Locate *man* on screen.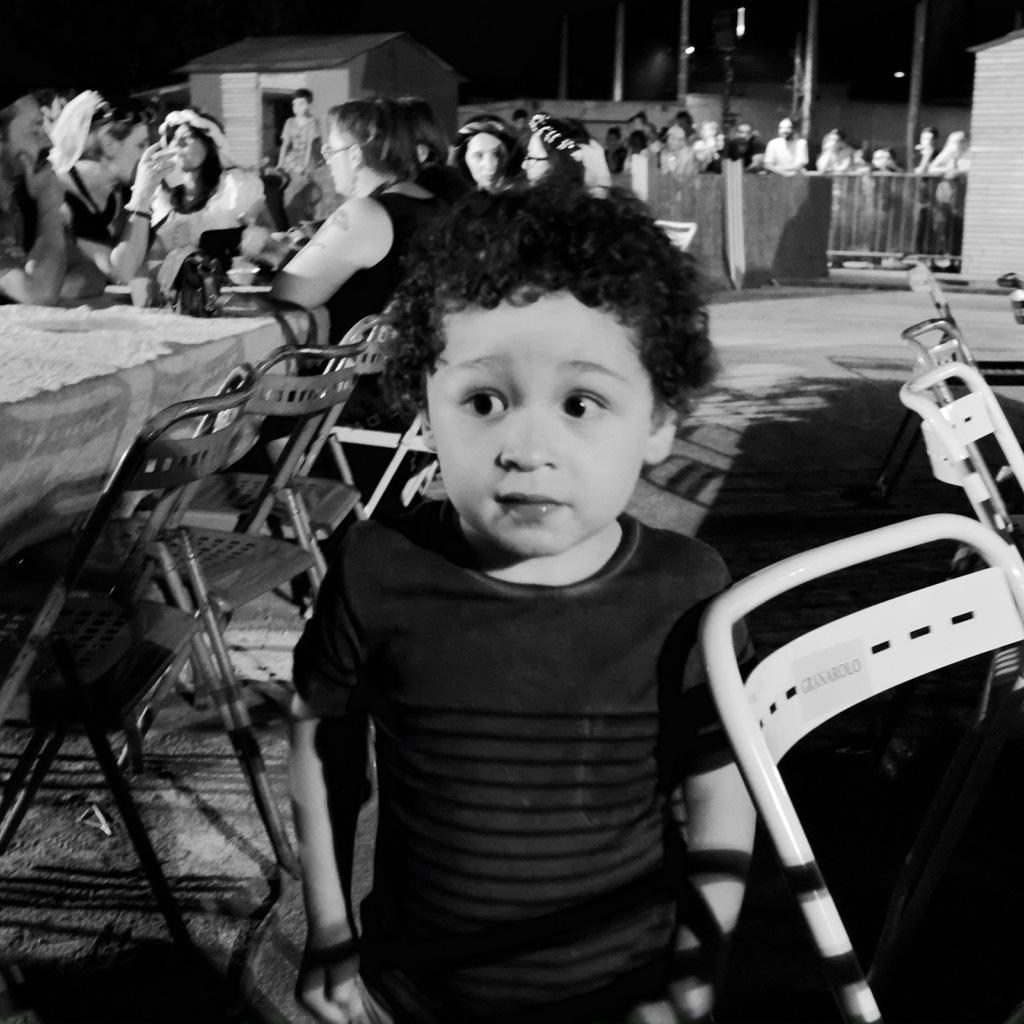
On screen at 271,84,330,186.
